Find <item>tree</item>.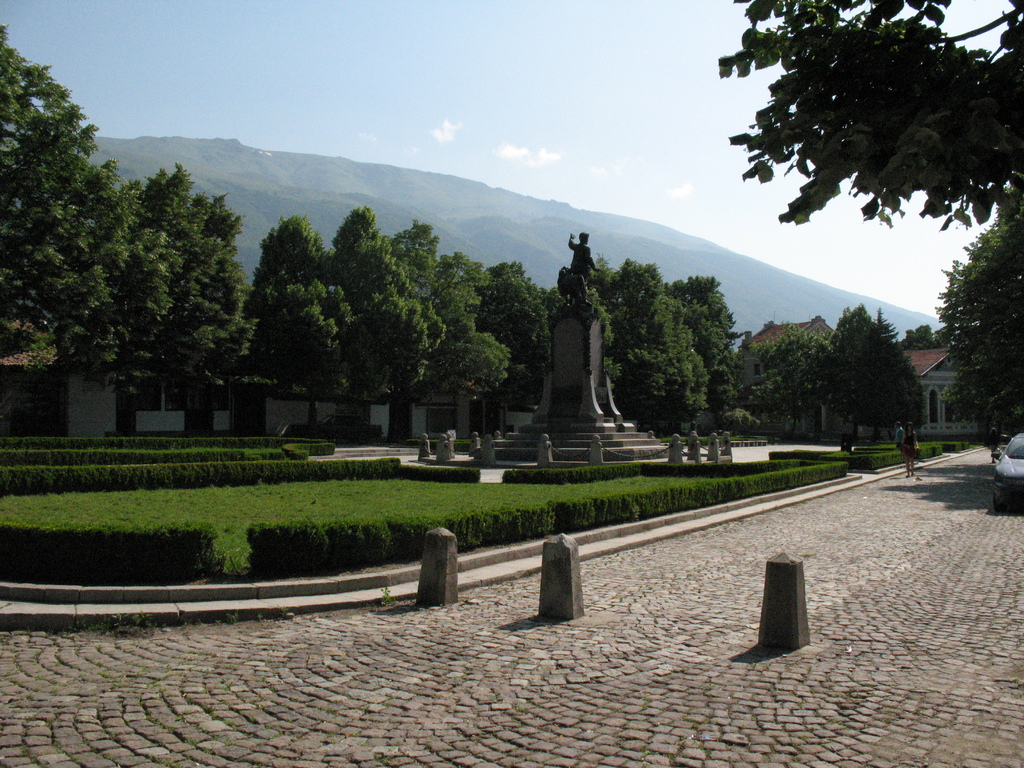
{"x1": 715, "y1": 0, "x2": 1023, "y2": 236}.
